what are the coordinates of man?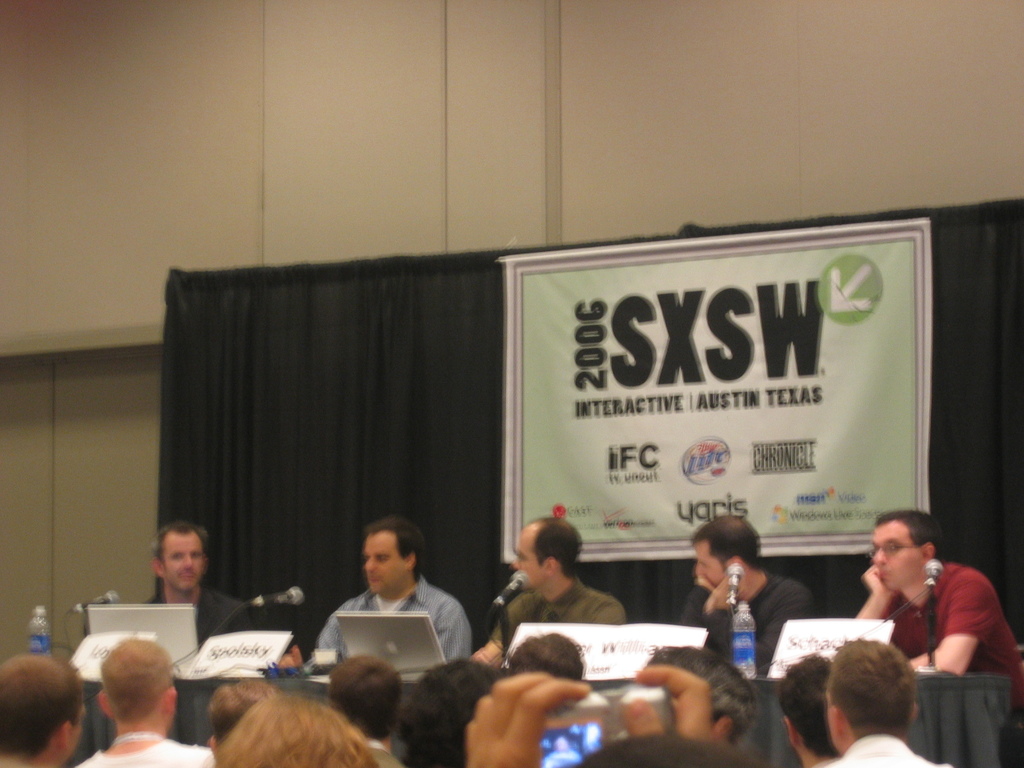
[left=0, top=654, right=88, bottom=767].
